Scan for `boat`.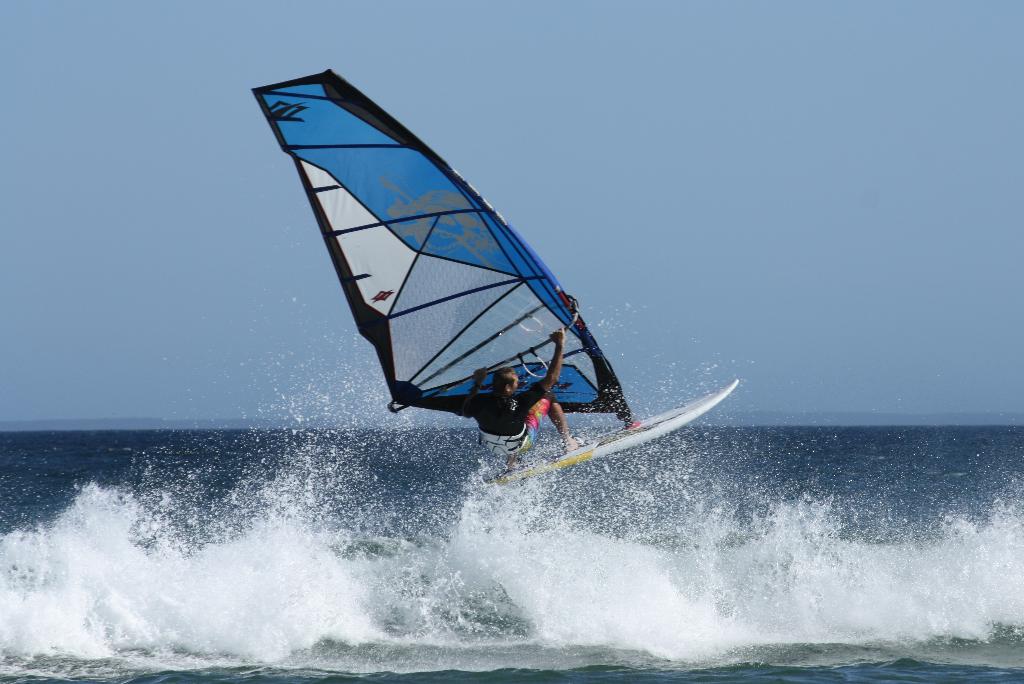
Scan result: 204/106/739/500.
